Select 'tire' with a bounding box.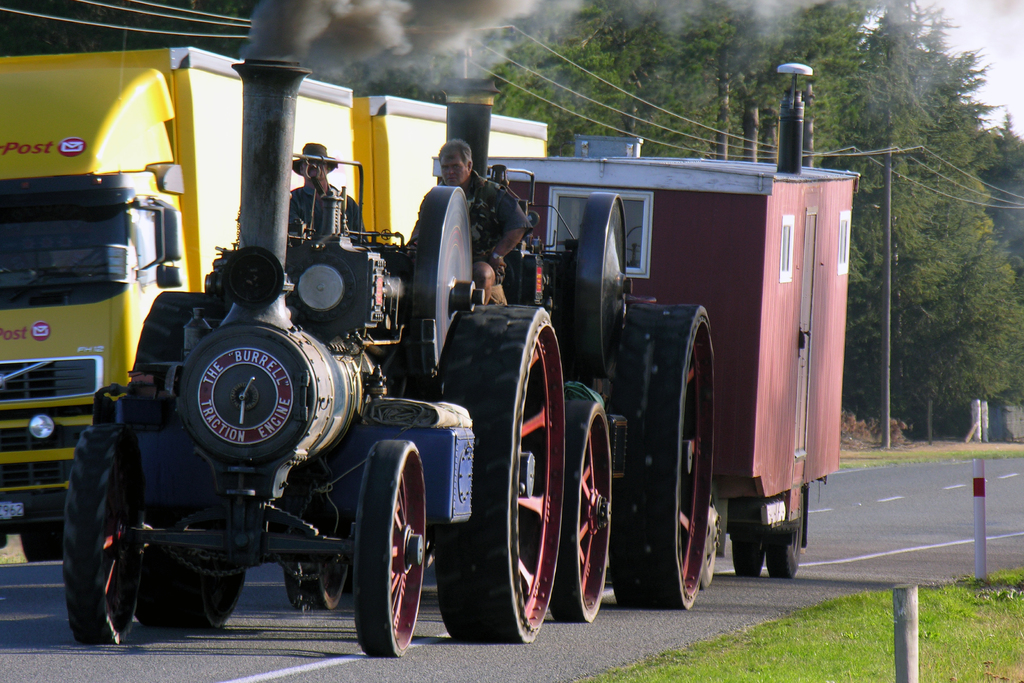
select_region(436, 304, 563, 642).
